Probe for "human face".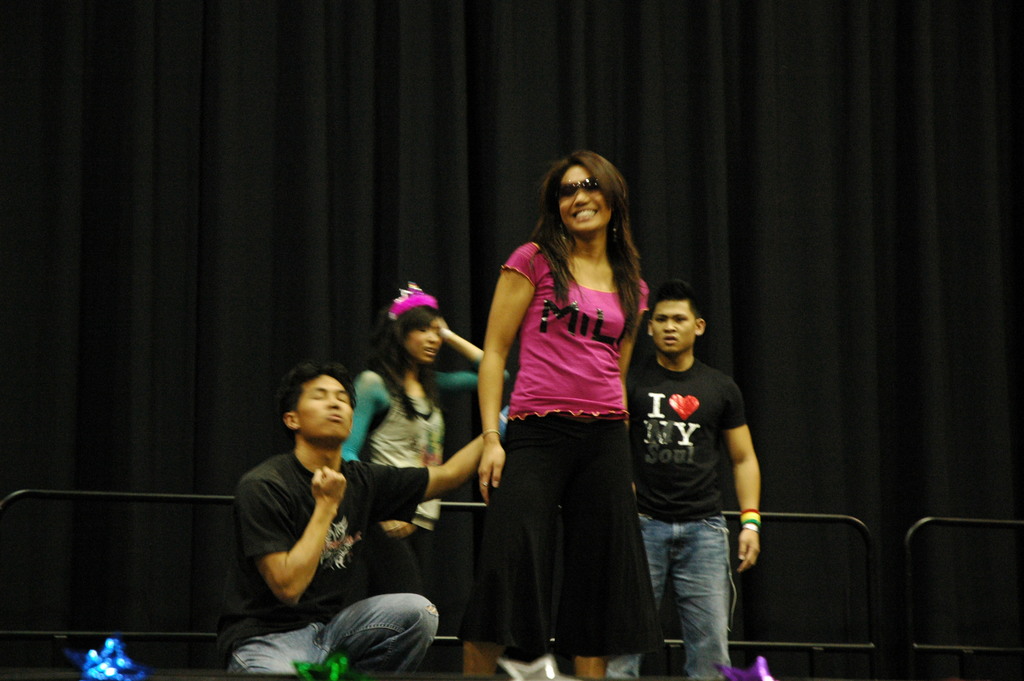
Probe result: 648 305 696 355.
